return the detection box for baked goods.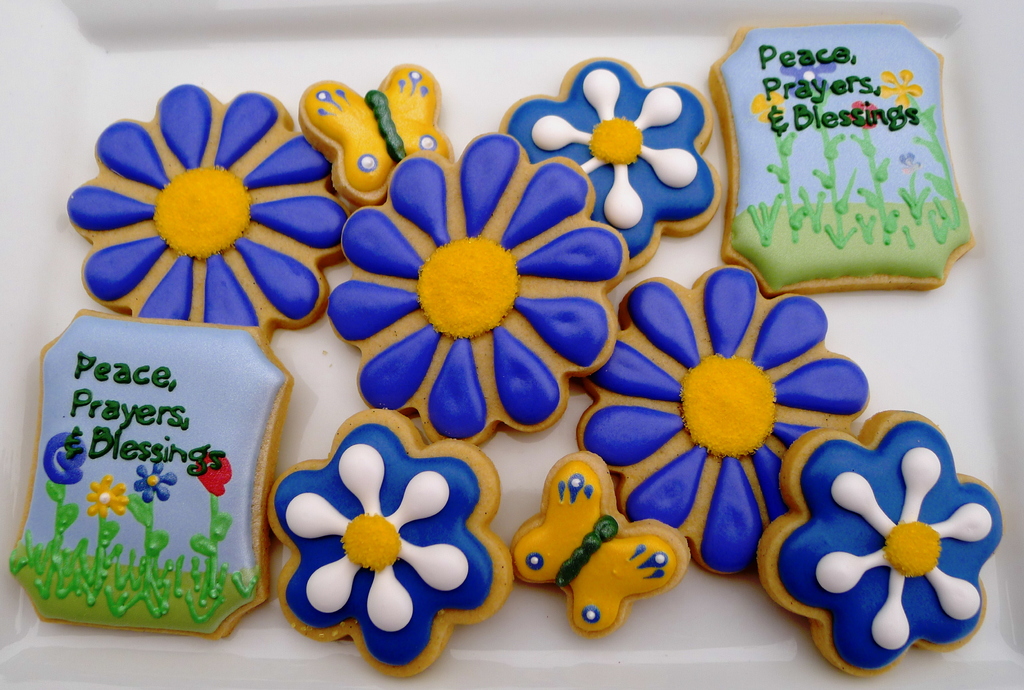
select_region(513, 450, 690, 637).
